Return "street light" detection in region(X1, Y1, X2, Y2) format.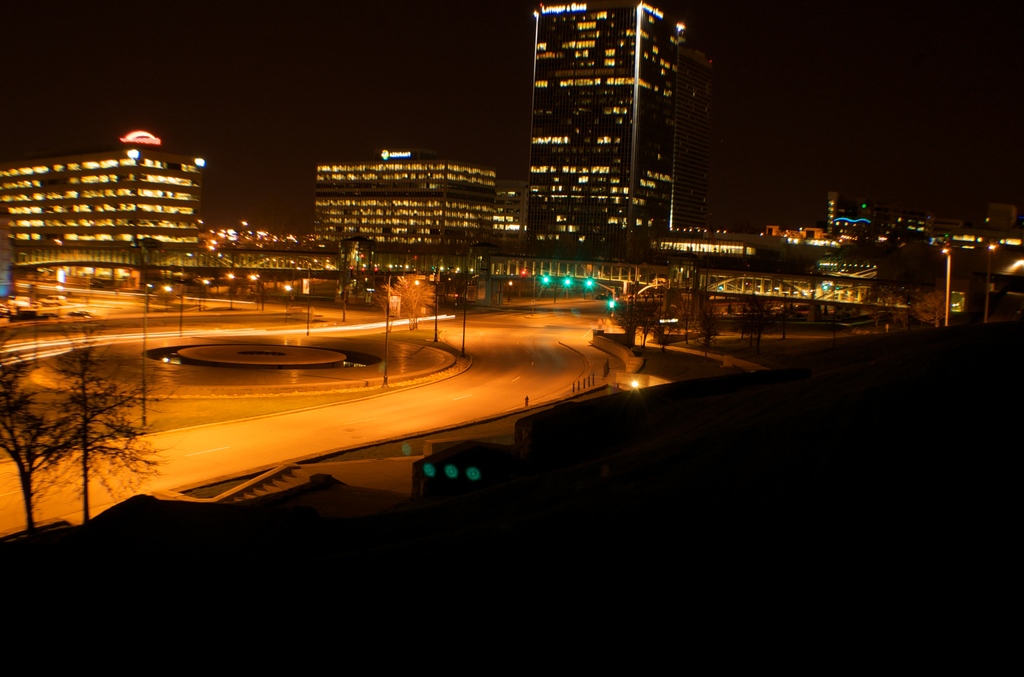
region(200, 279, 207, 309).
